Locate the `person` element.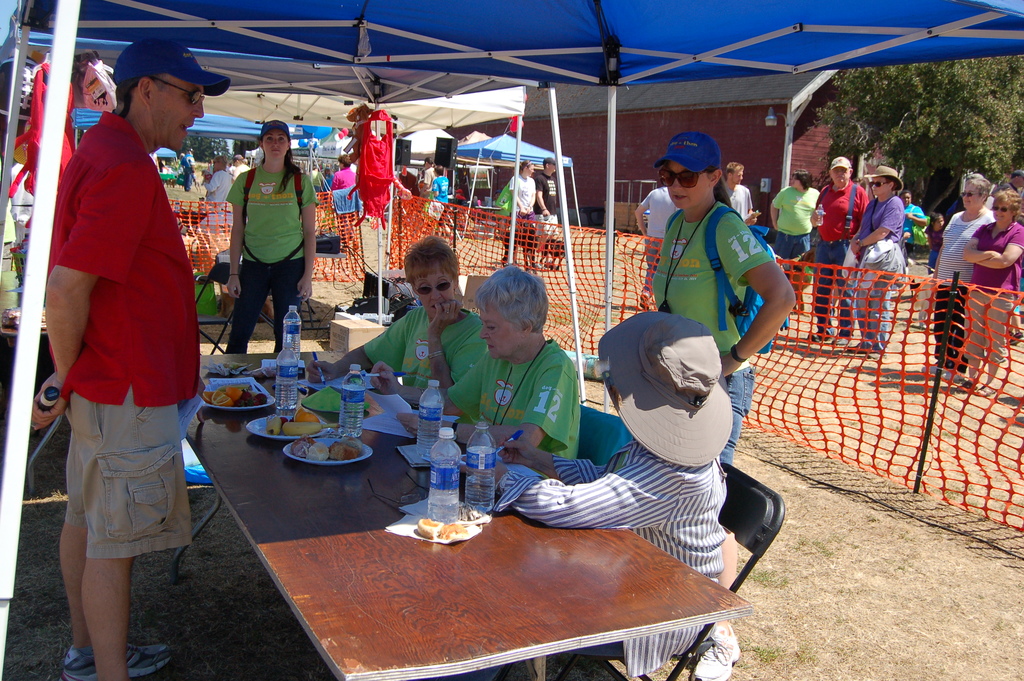
Element bbox: (x1=722, y1=162, x2=760, y2=225).
